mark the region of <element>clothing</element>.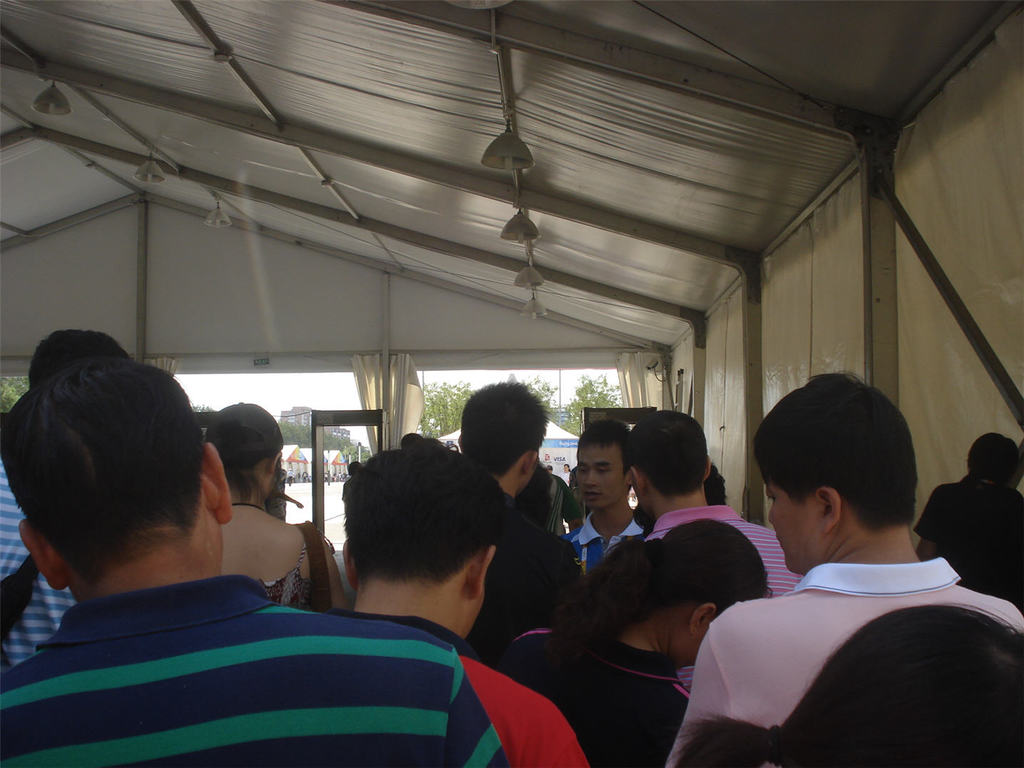
Region: bbox=[324, 473, 327, 483].
